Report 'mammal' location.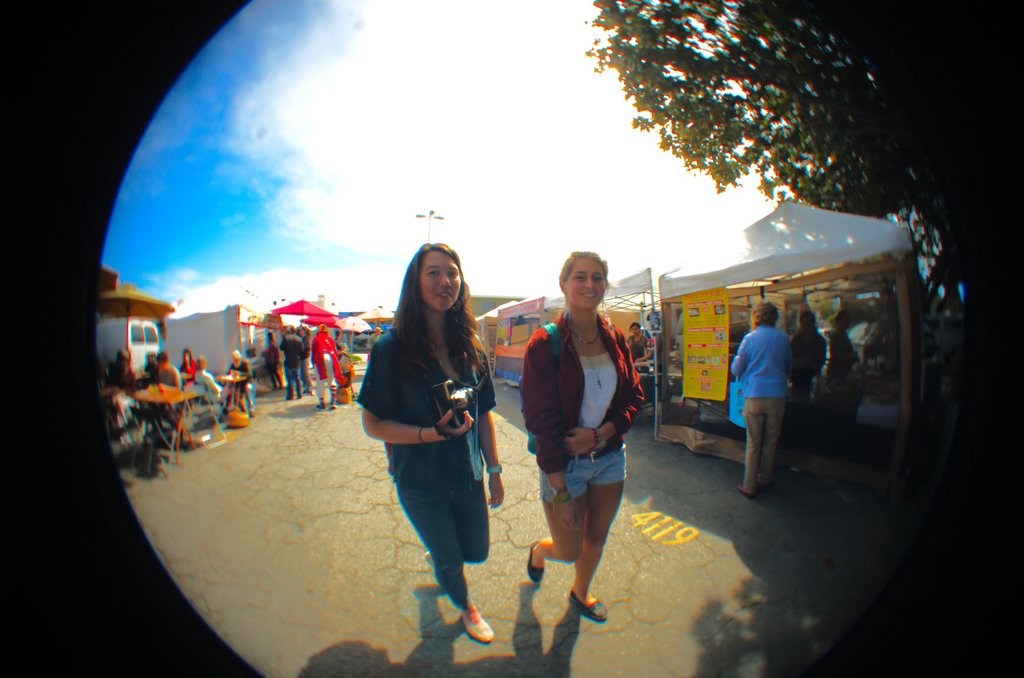
Report: select_region(228, 348, 255, 414).
